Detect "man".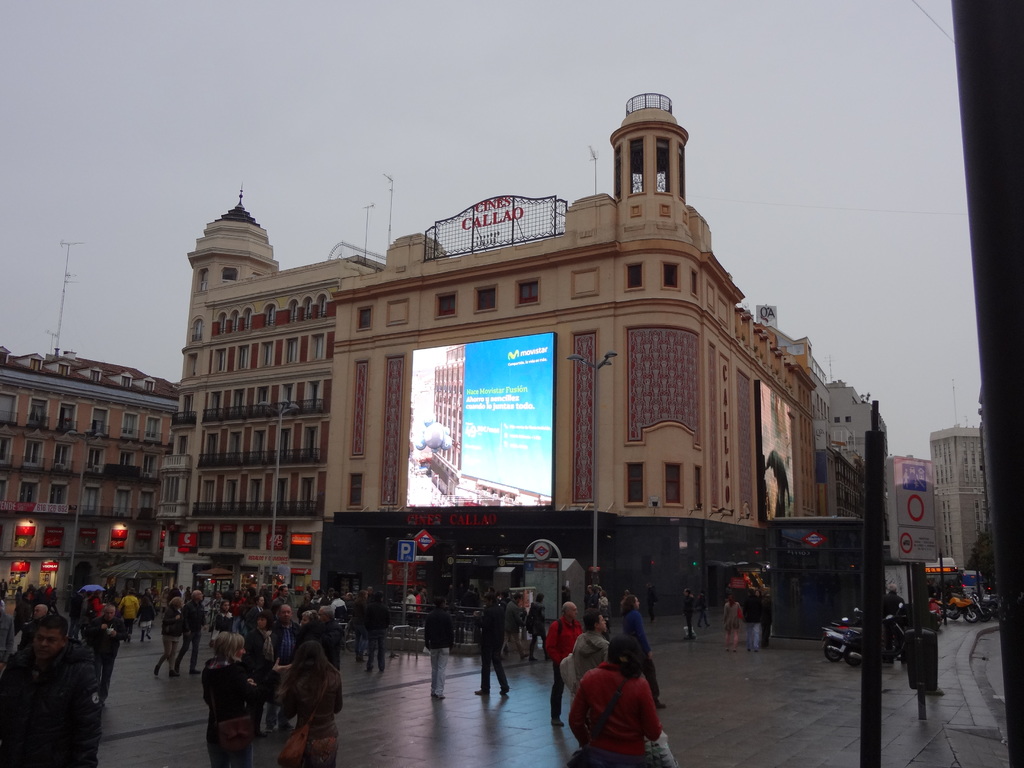
Detected at [4, 592, 38, 628].
